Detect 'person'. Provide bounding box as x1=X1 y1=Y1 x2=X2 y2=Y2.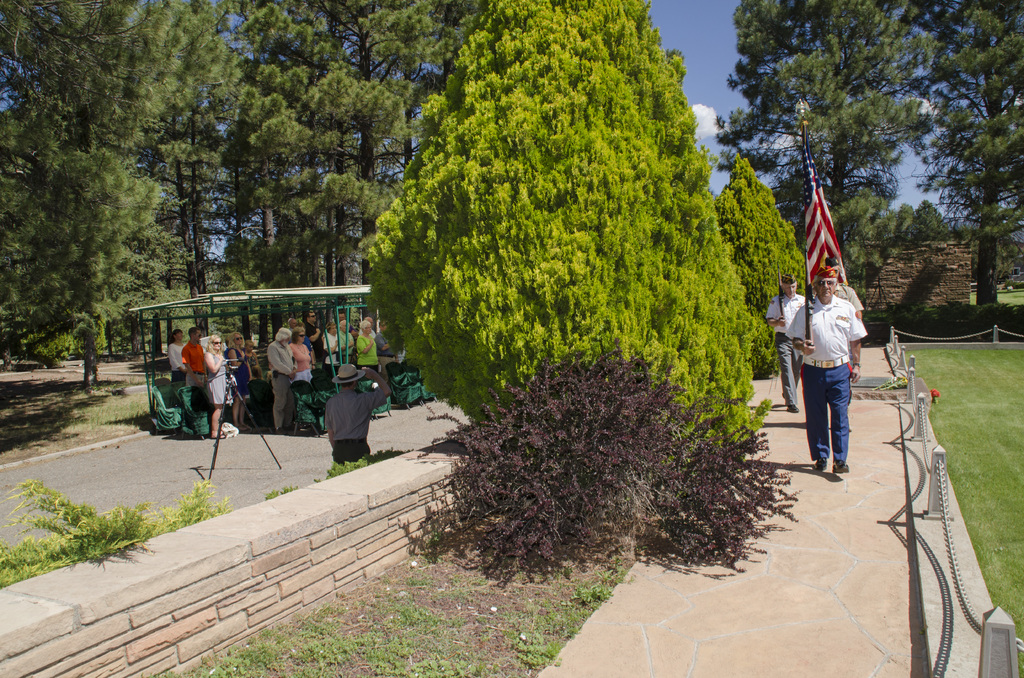
x1=351 y1=317 x2=382 y2=383.
